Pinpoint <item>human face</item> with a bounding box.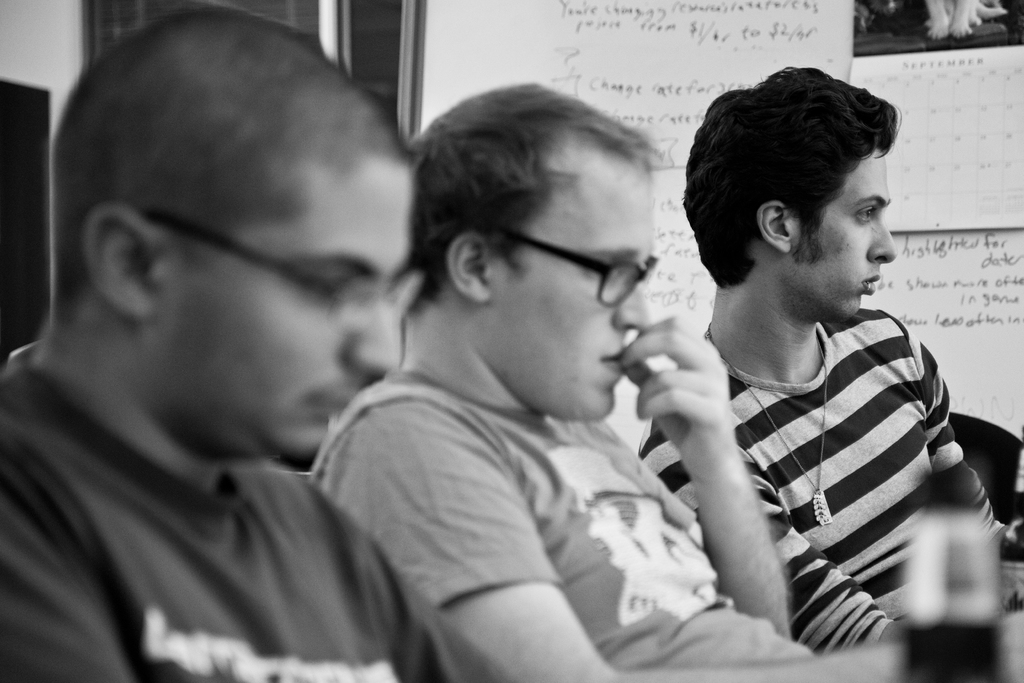
bbox=(794, 155, 899, 322).
